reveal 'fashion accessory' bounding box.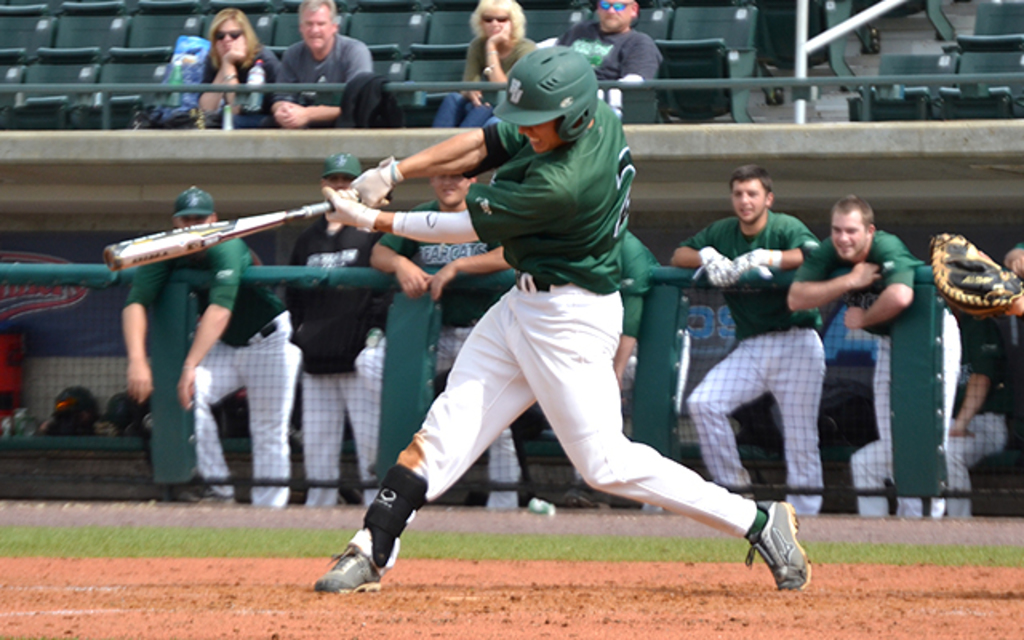
Revealed: locate(736, 246, 781, 275).
